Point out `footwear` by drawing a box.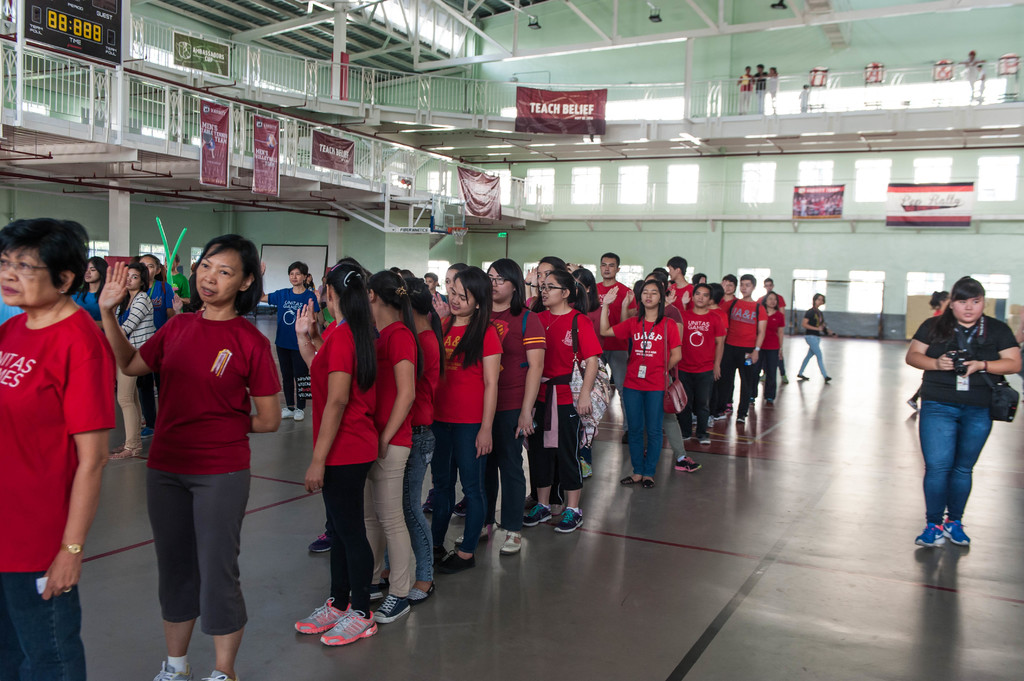
BBox(407, 577, 438, 605).
